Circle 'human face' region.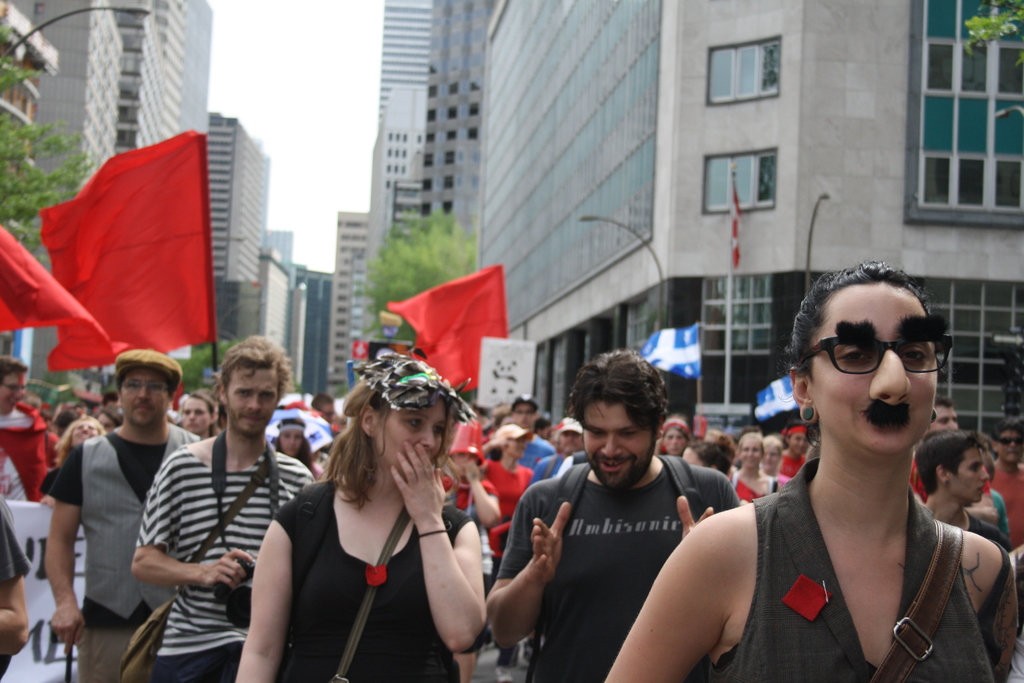
Region: bbox=(993, 431, 1023, 459).
